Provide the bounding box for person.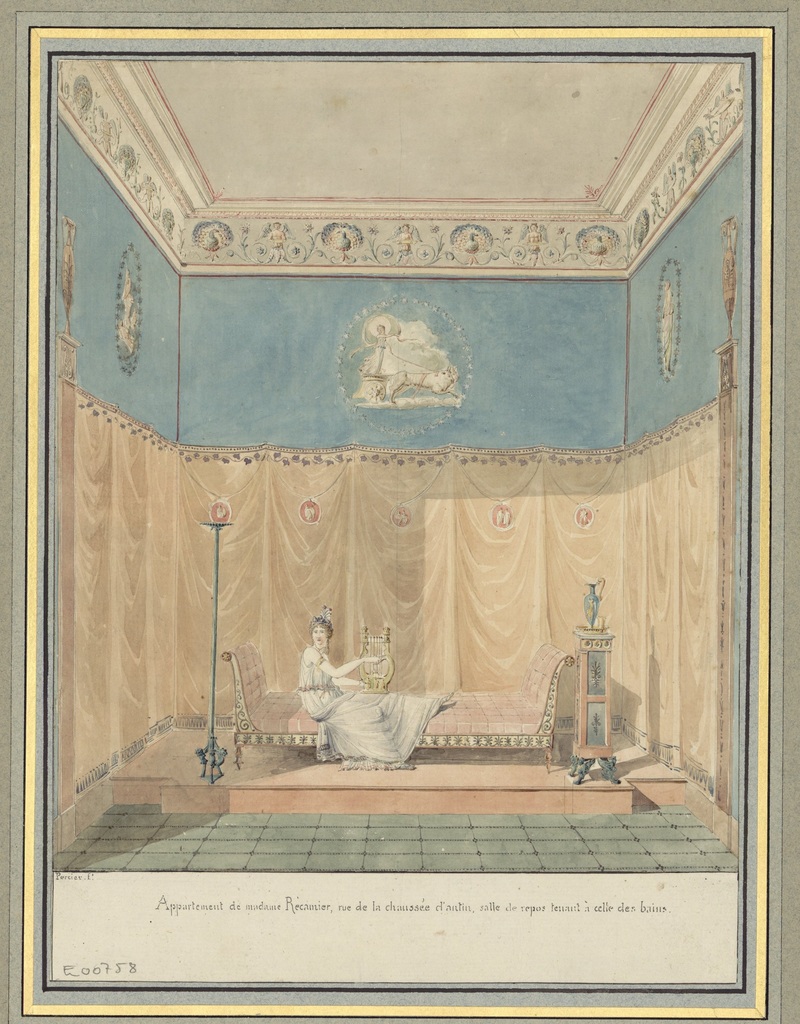
l=346, t=321, r=389, b=398.
